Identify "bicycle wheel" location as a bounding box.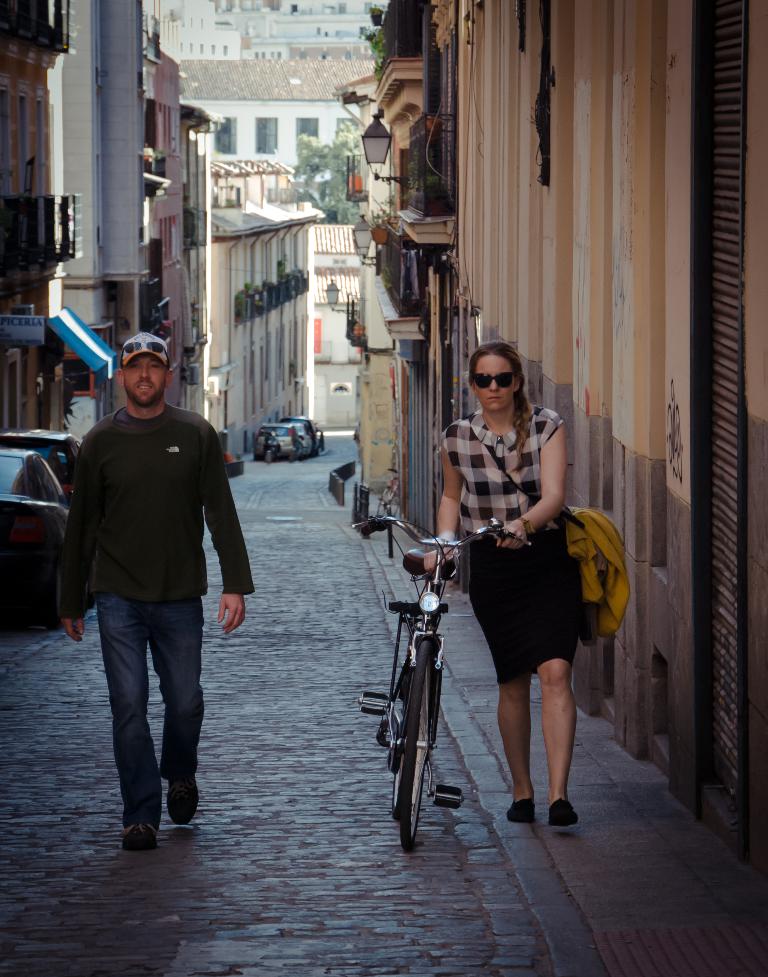
region(386, 620, 413, 780).
